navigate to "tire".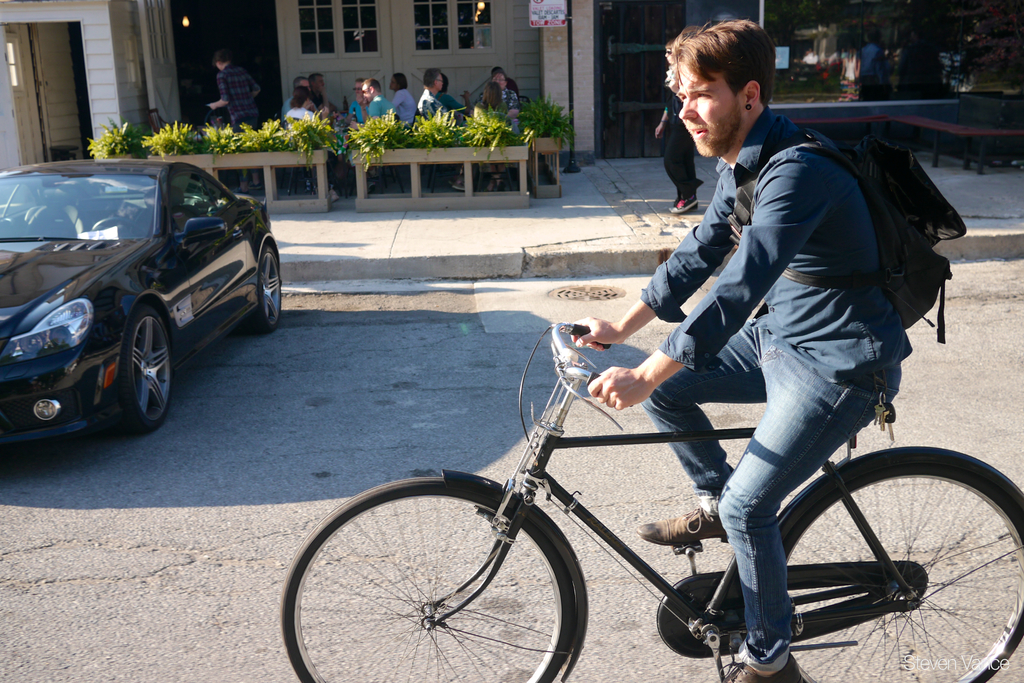
Navigation target: Rect(244, 248, 281, 334).
